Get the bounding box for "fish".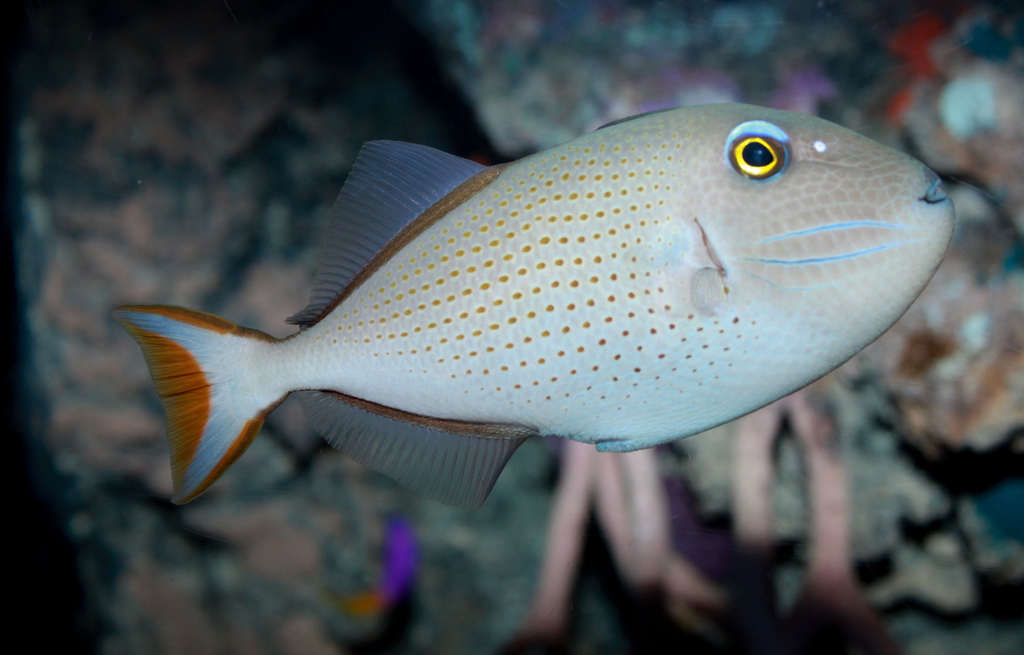
108/95/959/507.
